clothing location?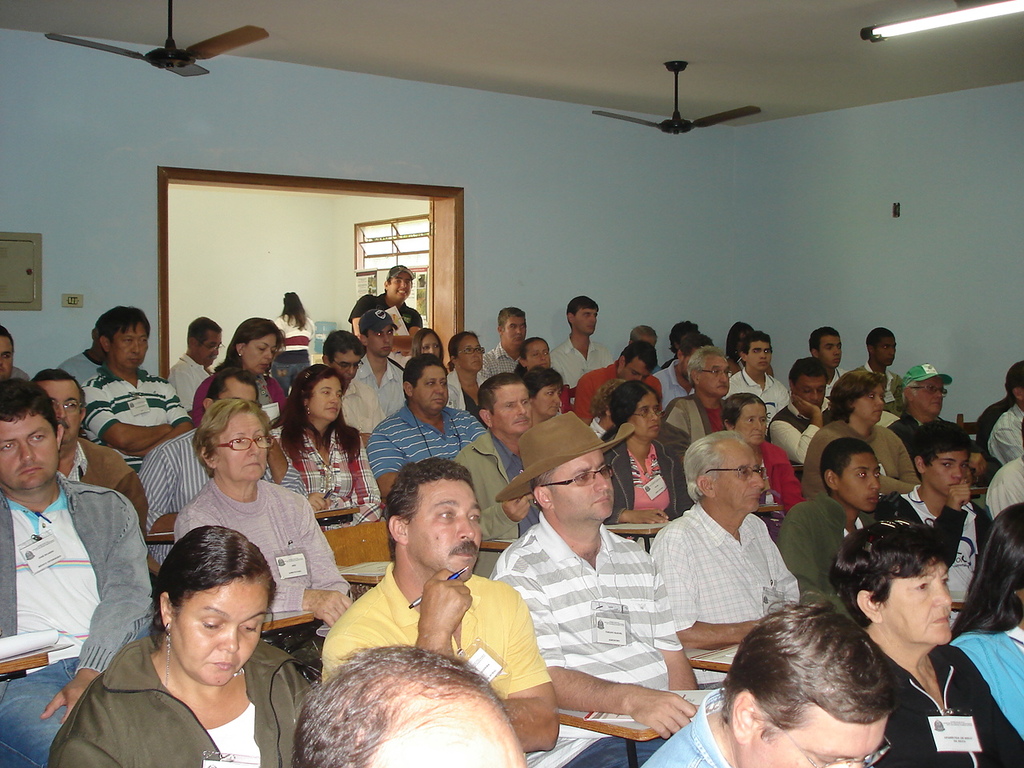
pyautogui.locateOnScreen(759, 444, 807, 512)
